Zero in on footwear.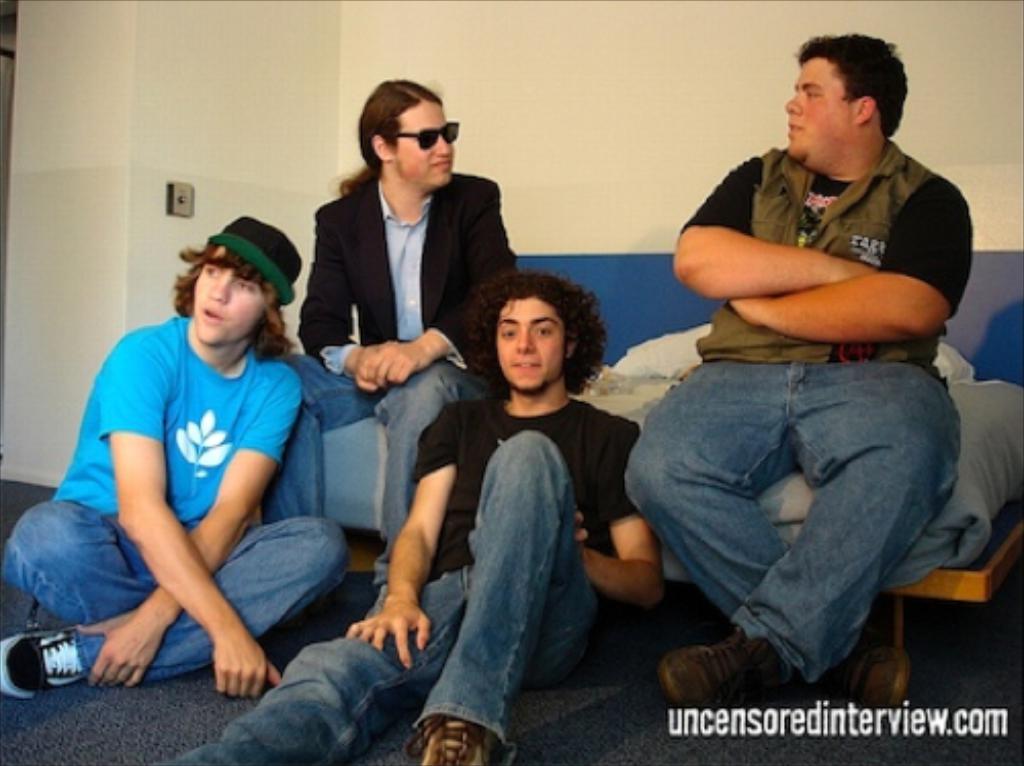
Zeroed in: box=[659, 627, 793, 709].
